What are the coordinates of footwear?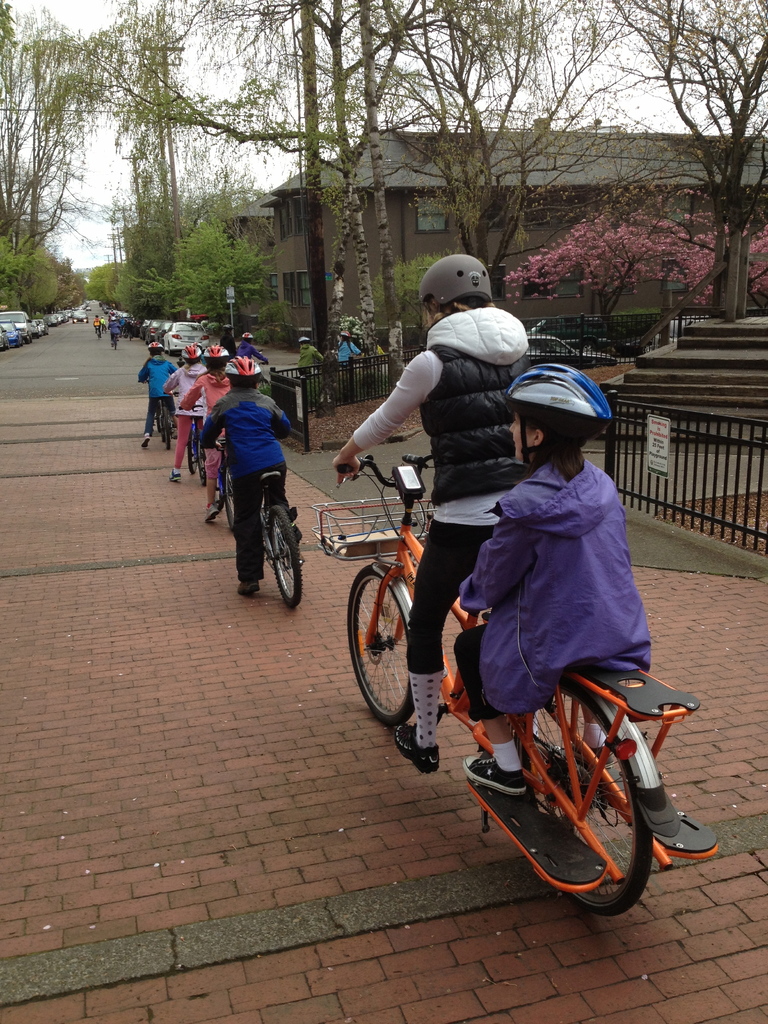
(x1=462, y1=755, x2=516, y2=796).
